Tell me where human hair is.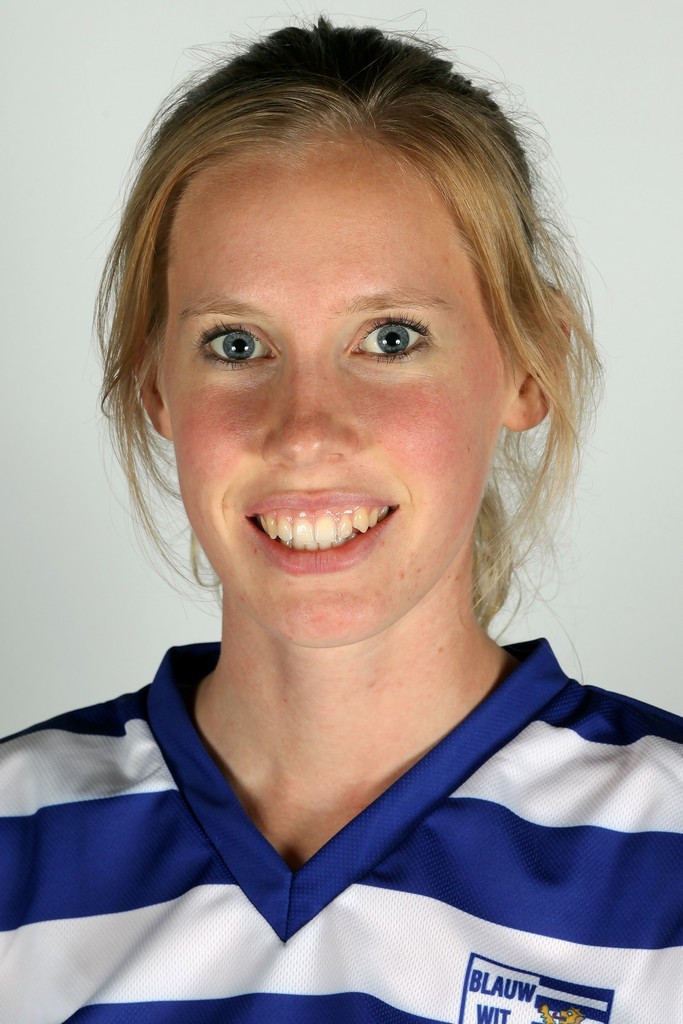
human hair is at bbox=[102, 56, 597, 692].
